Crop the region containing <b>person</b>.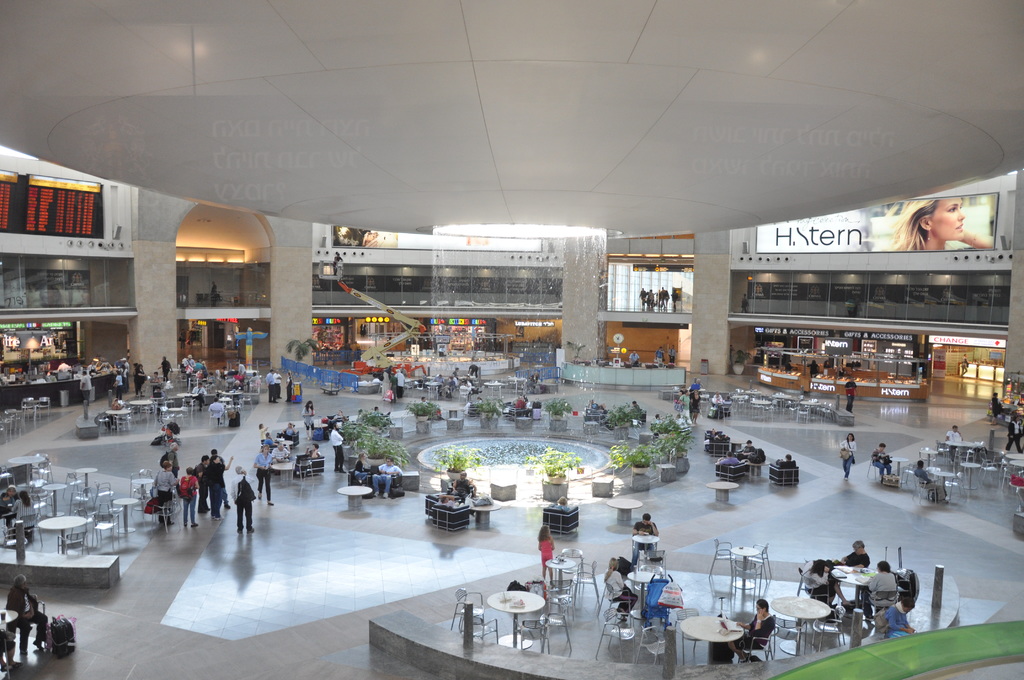
Crop region: (x1=840, y1=432, x2=859, y2=480).
